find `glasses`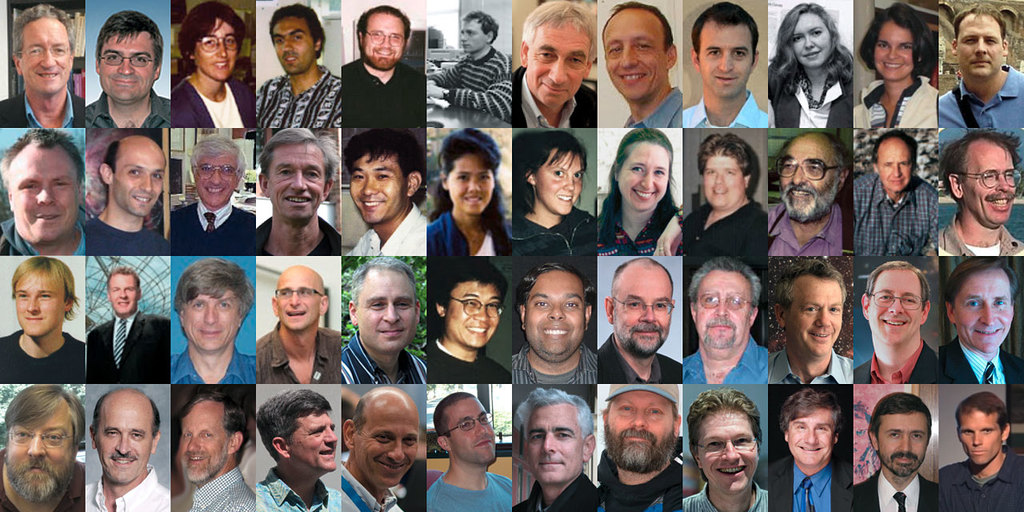
(17,45,73,54)
